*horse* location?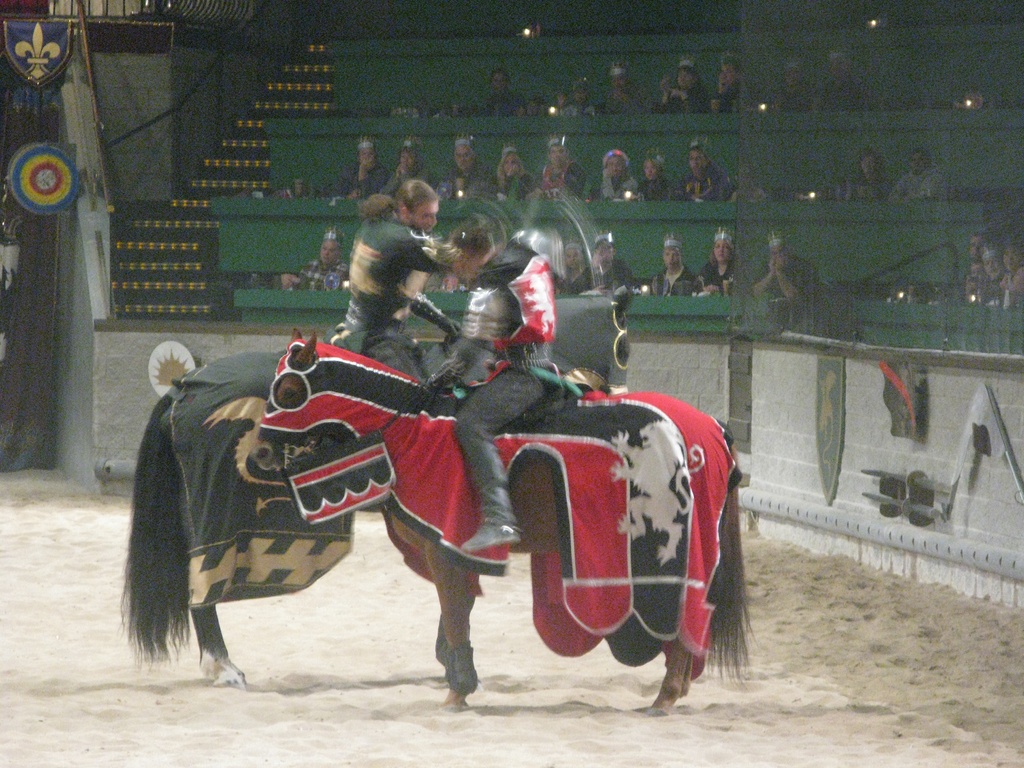
[120, 286, 639, 692]
